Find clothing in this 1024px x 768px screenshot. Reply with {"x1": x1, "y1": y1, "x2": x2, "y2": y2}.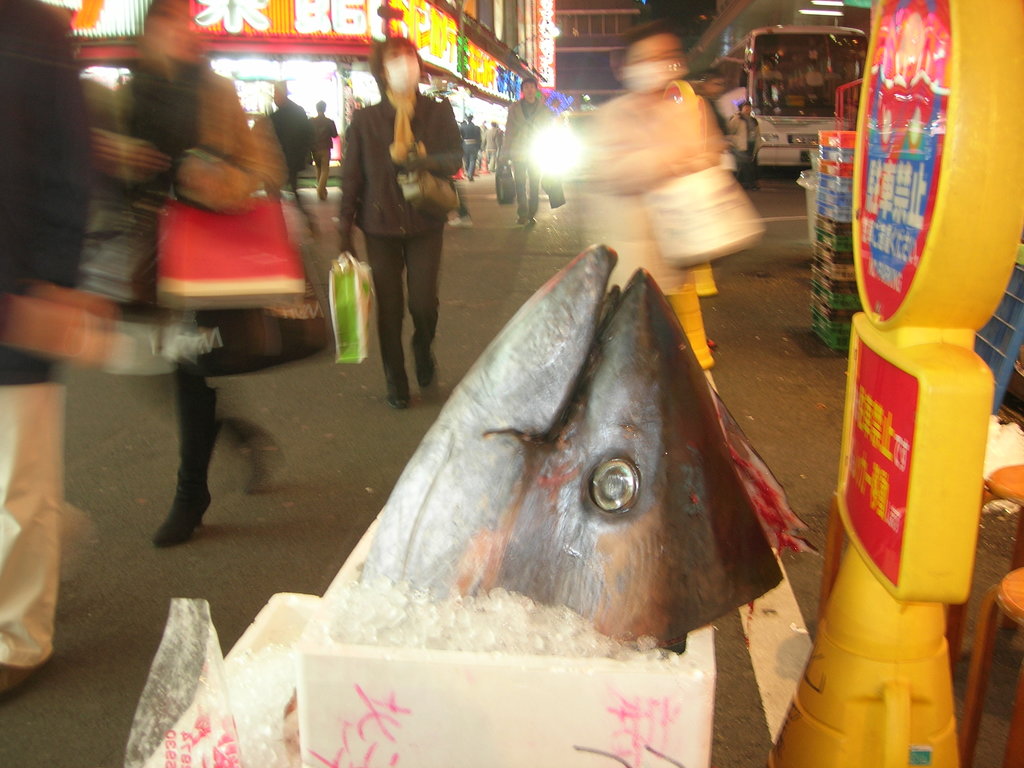
{"x1": 331, "y1": 51, "x2": 463, "y2": 374}.
